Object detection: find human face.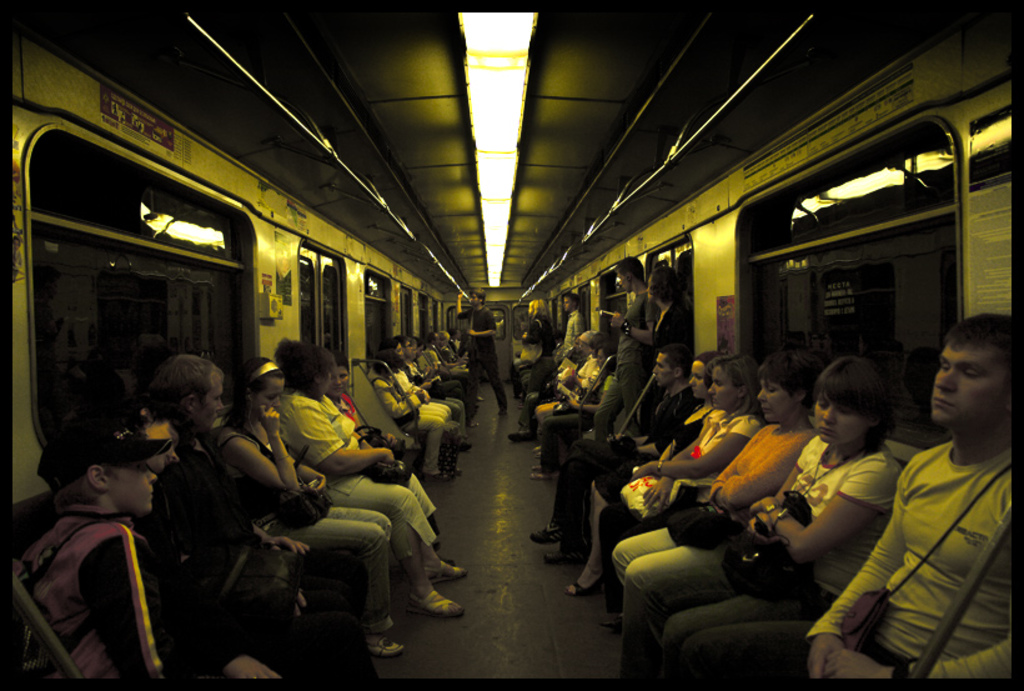
left=687, top=360, right=707, bottom=401.
